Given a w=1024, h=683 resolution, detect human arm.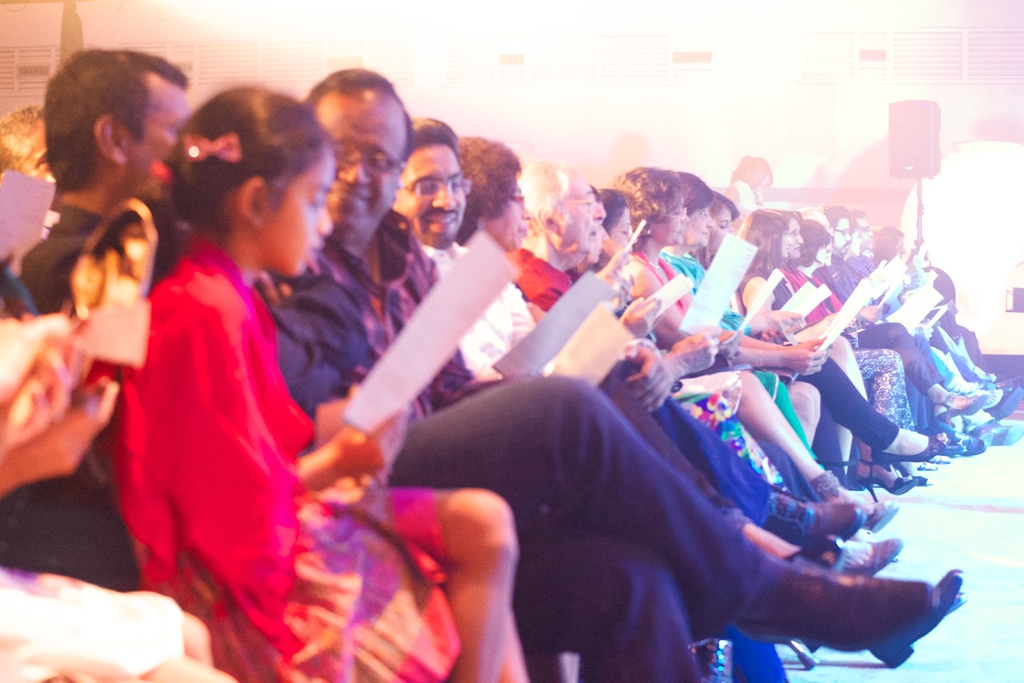
{"left": 657, "top": 243, "right": 830, "bottom": 349}.
